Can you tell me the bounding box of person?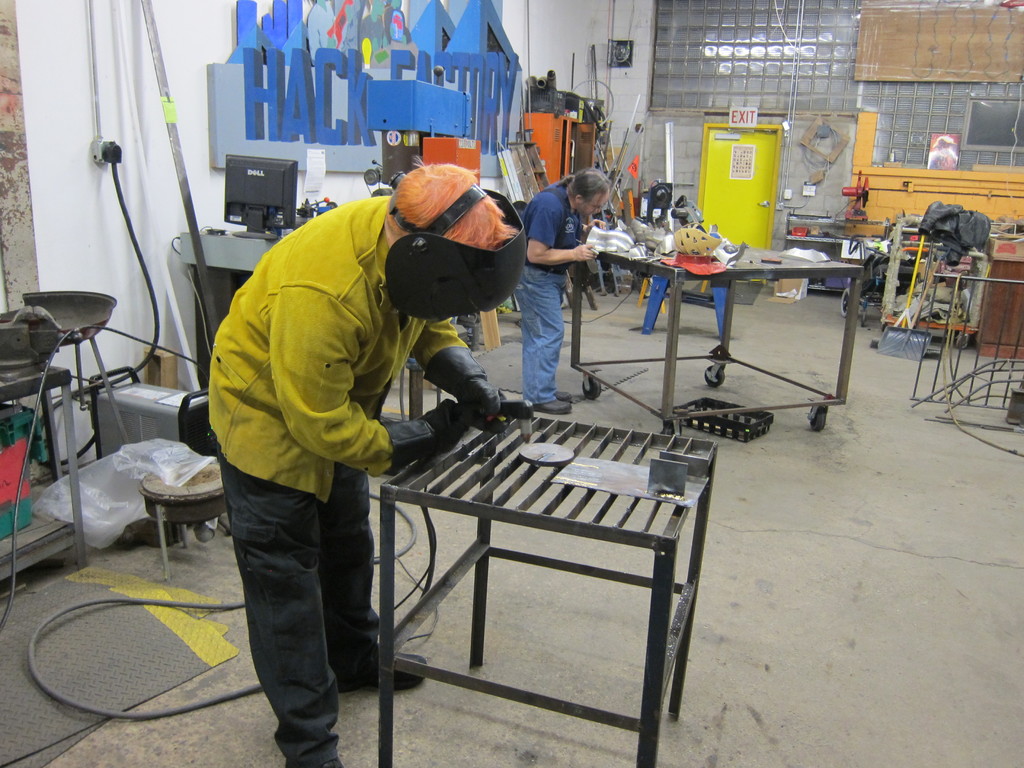
x1=189 y1=129 x2=483 y2=746.
